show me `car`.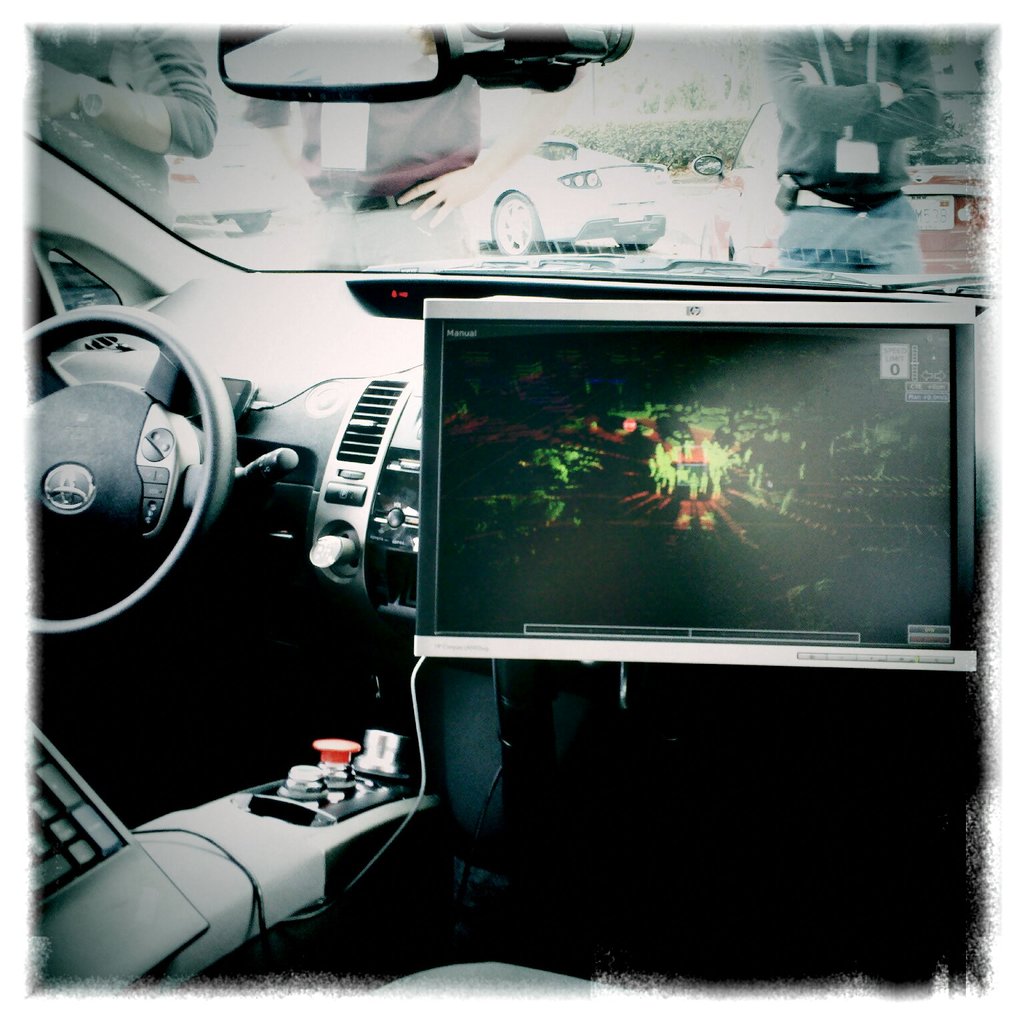
`car` is here: <box>169,111,285,232</box>.
